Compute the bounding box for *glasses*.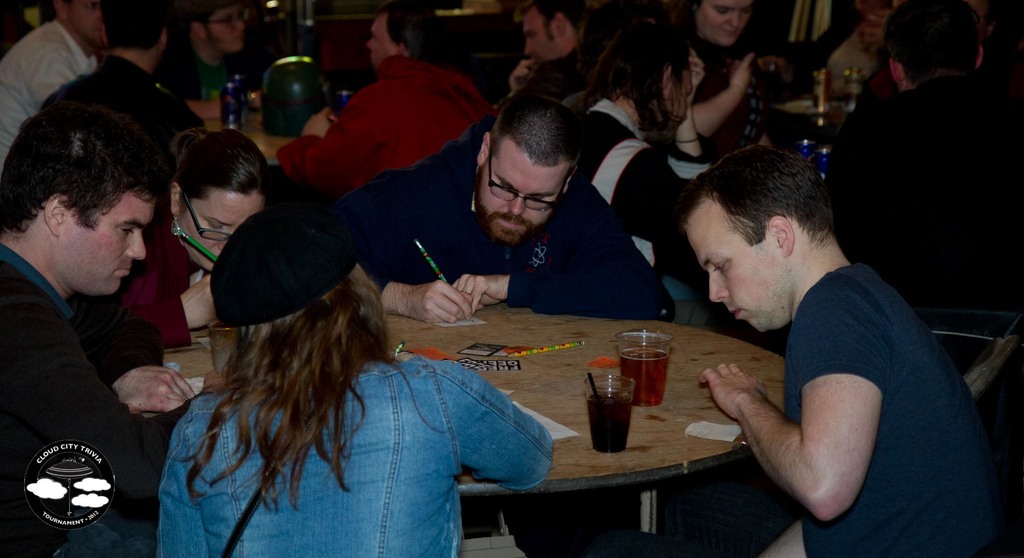
bbox(488, 152, 573, 218).
